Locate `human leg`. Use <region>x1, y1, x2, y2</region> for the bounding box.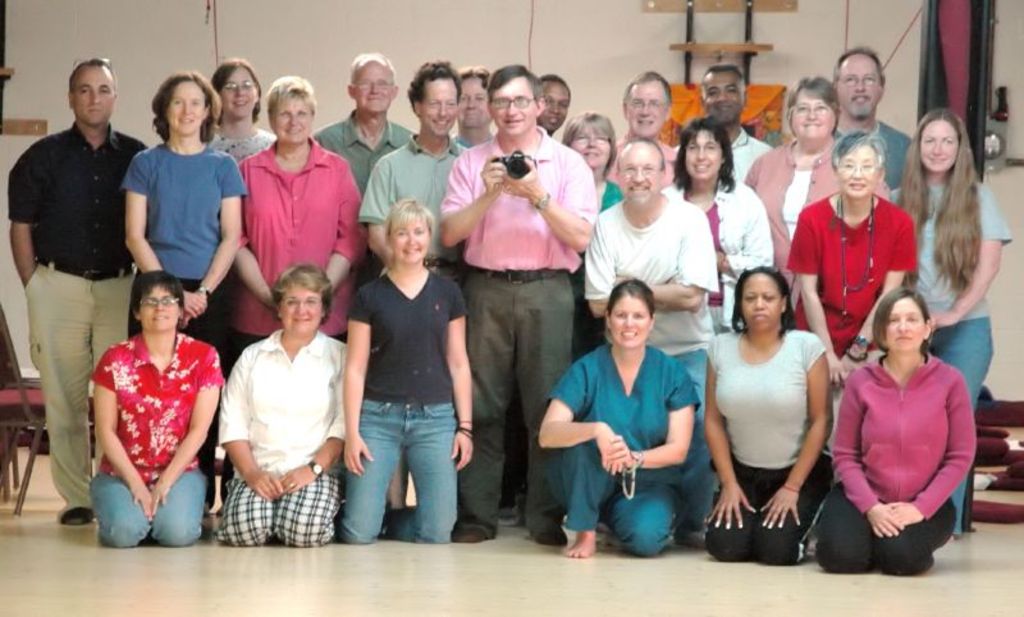
<region>608, 484, 676, 558</region>.
